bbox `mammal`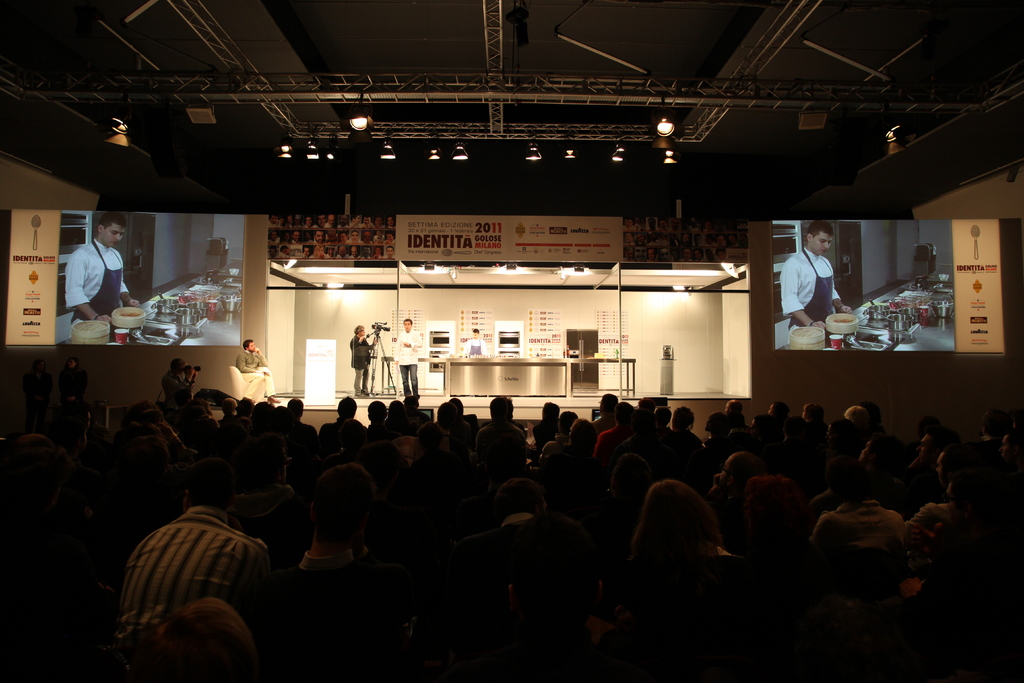
BBox(385, 249, 392, 258)
